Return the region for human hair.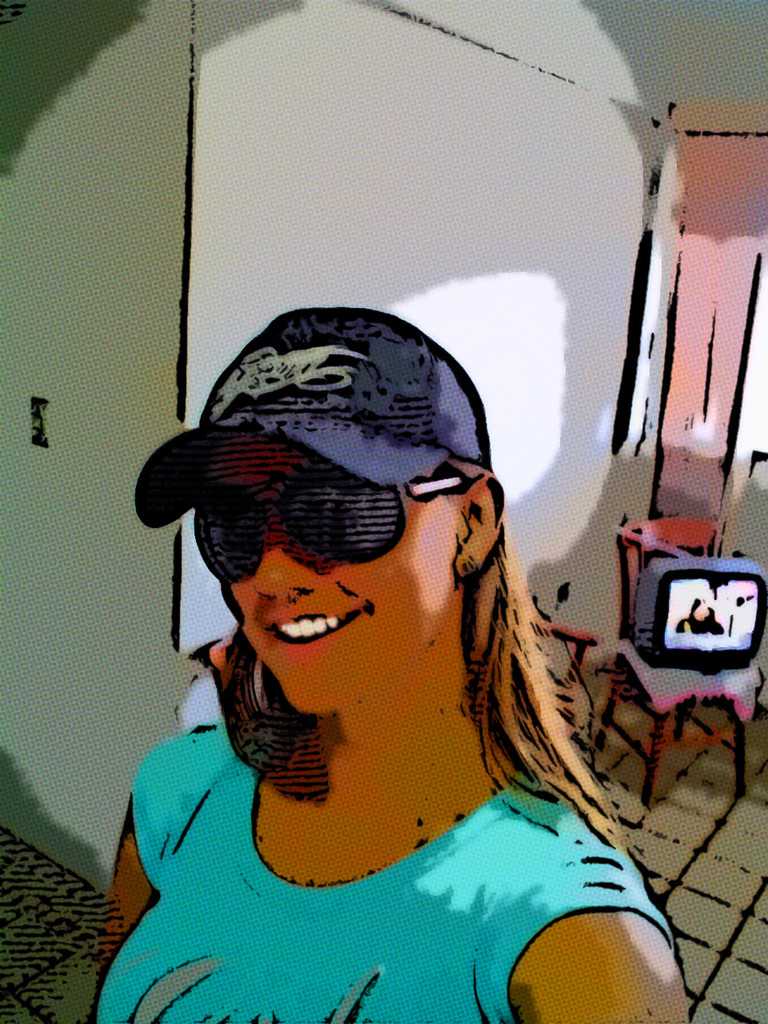
209 513 649 886.
